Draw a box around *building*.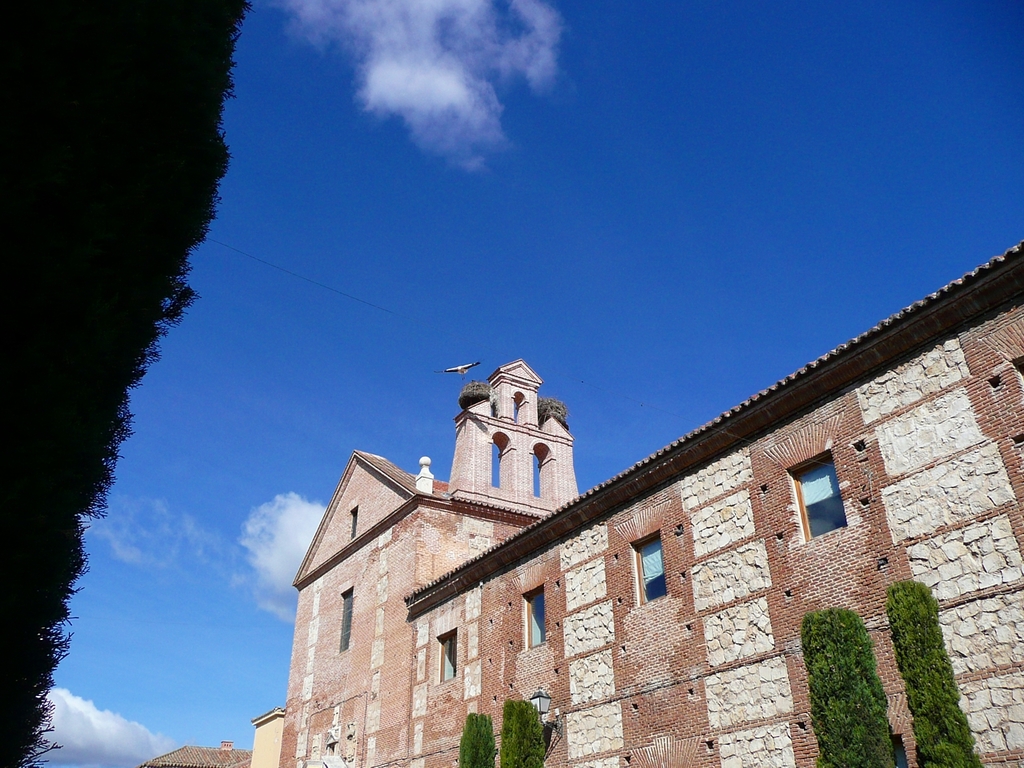
crop(141, 741, 251, 767).
